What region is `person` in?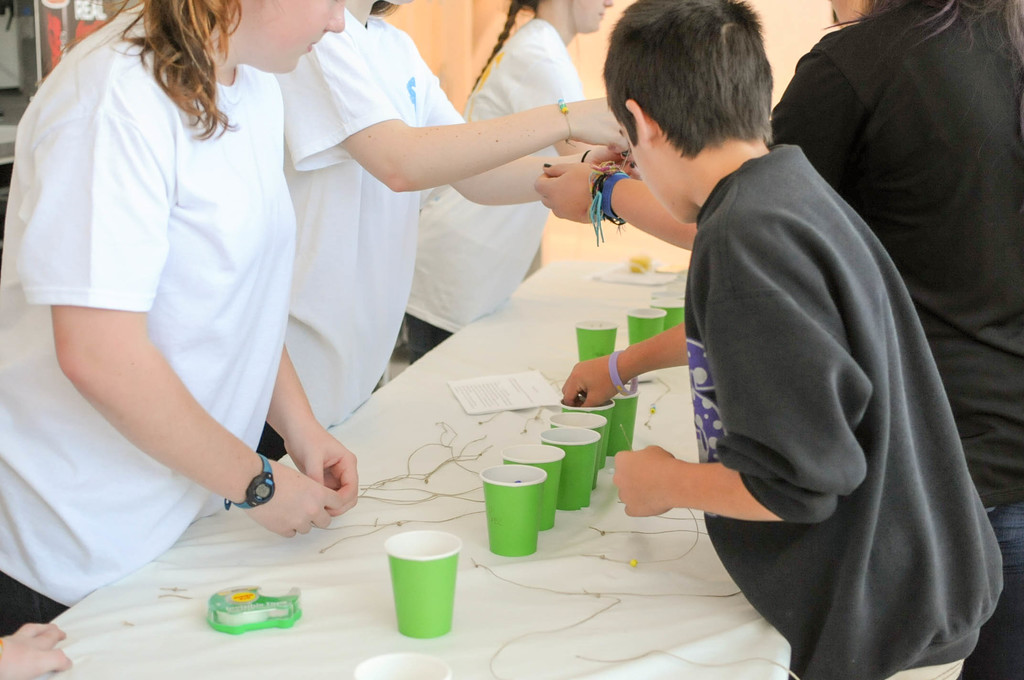
[x1=531, y1=0, x2=1023, y2=679].
